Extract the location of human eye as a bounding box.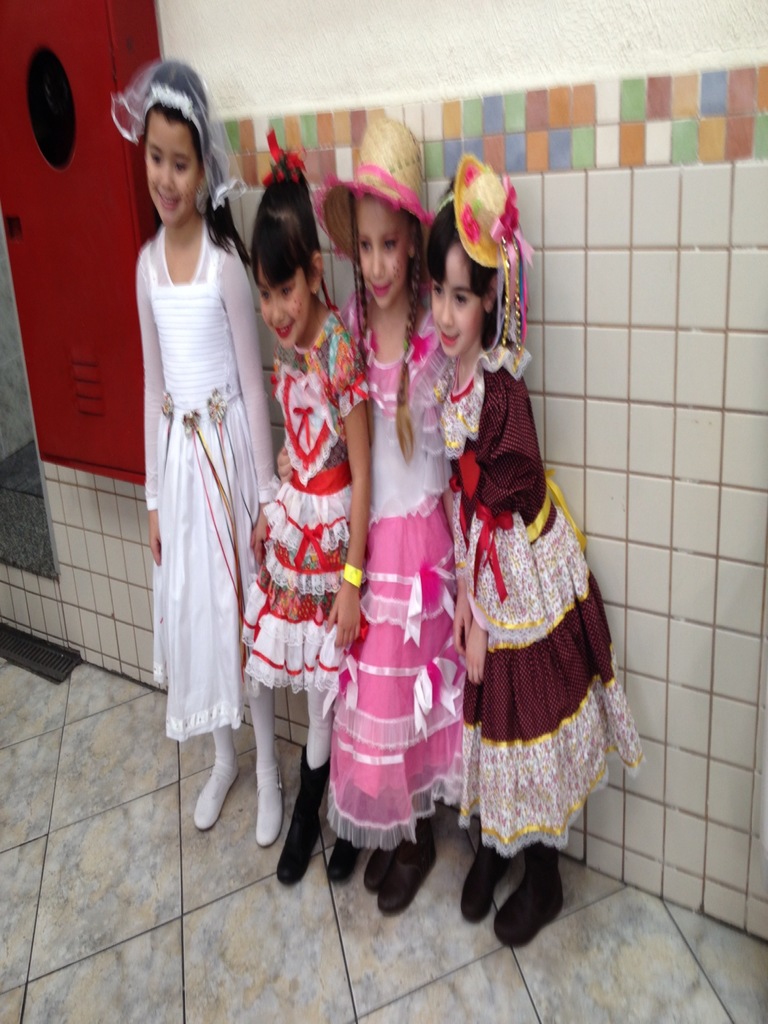
rect(357, 237, 373, 253).
